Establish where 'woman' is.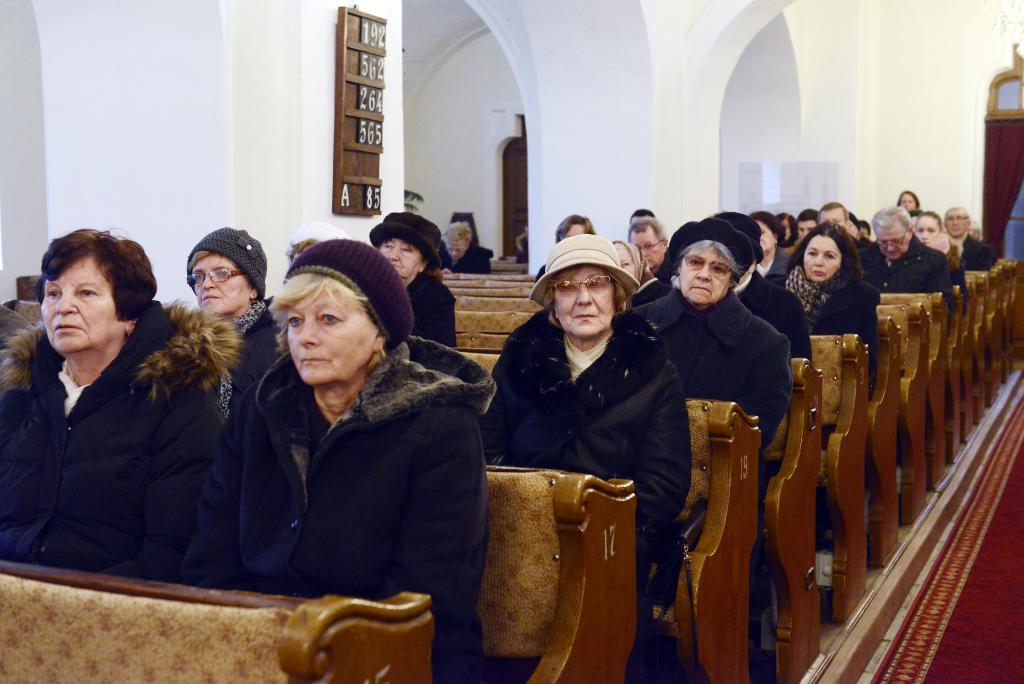
Established at {"left": 481, "top": 231, "right": 692, "bottom": 635}.
